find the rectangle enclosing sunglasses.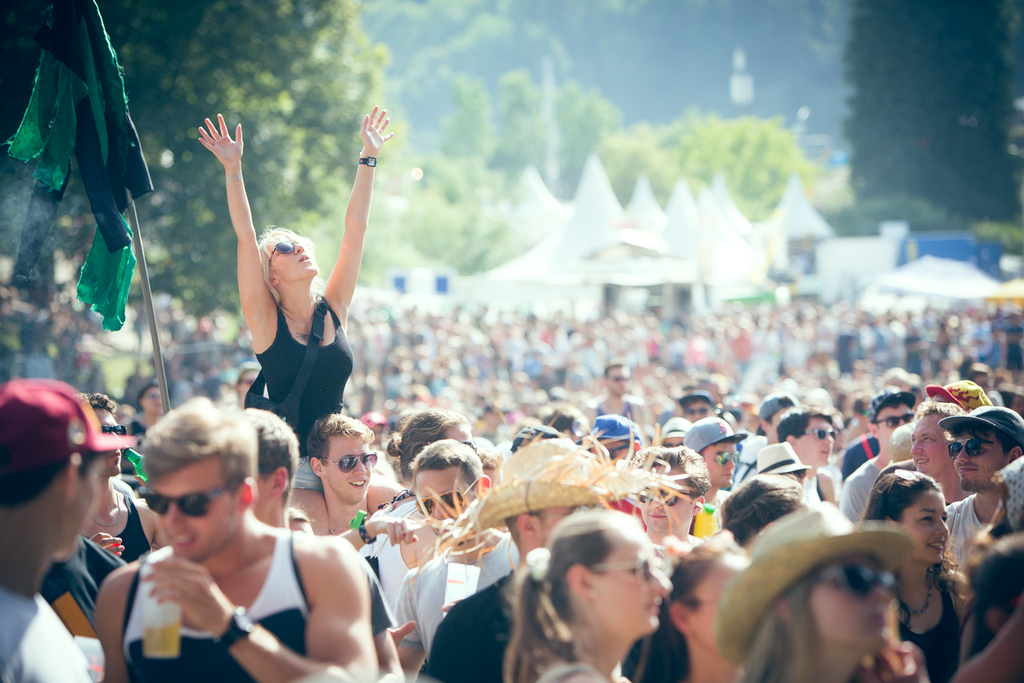
{"left": 881, "top": 417, "right": 911, "bottom": 426}.
